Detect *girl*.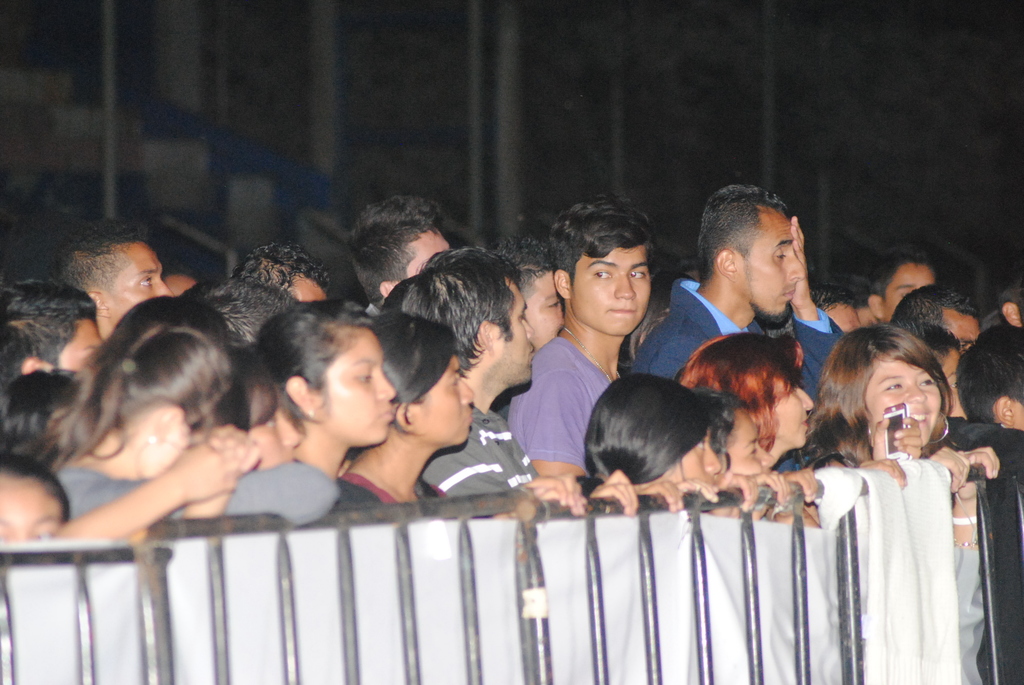
Detected at (572,356,740,528).
